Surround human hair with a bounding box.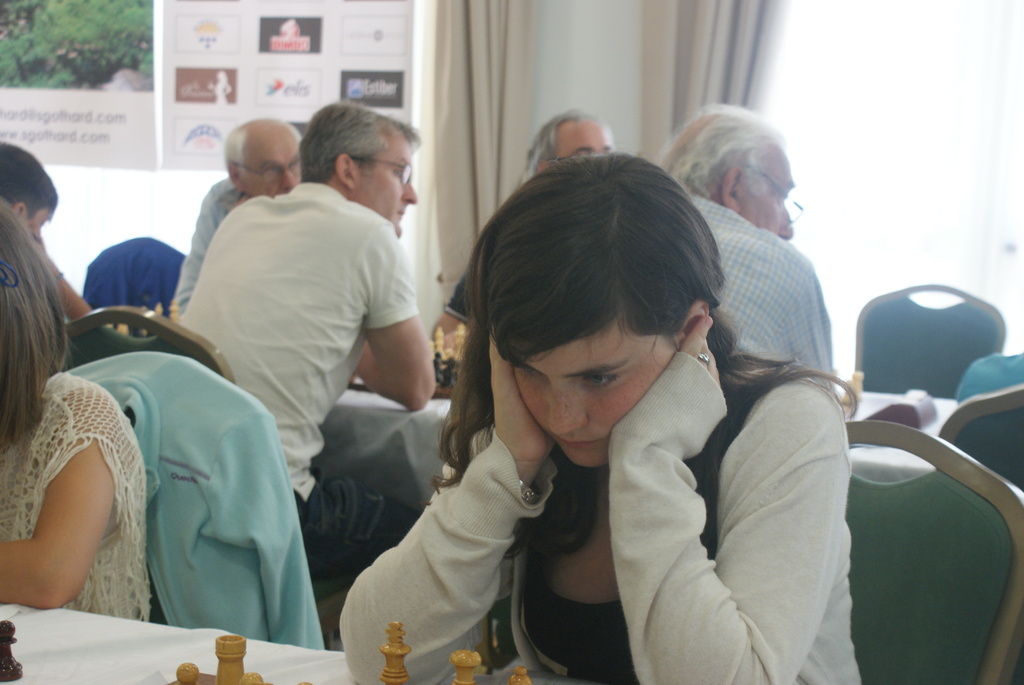
left=0, top=194, right=84, bottom=453.
